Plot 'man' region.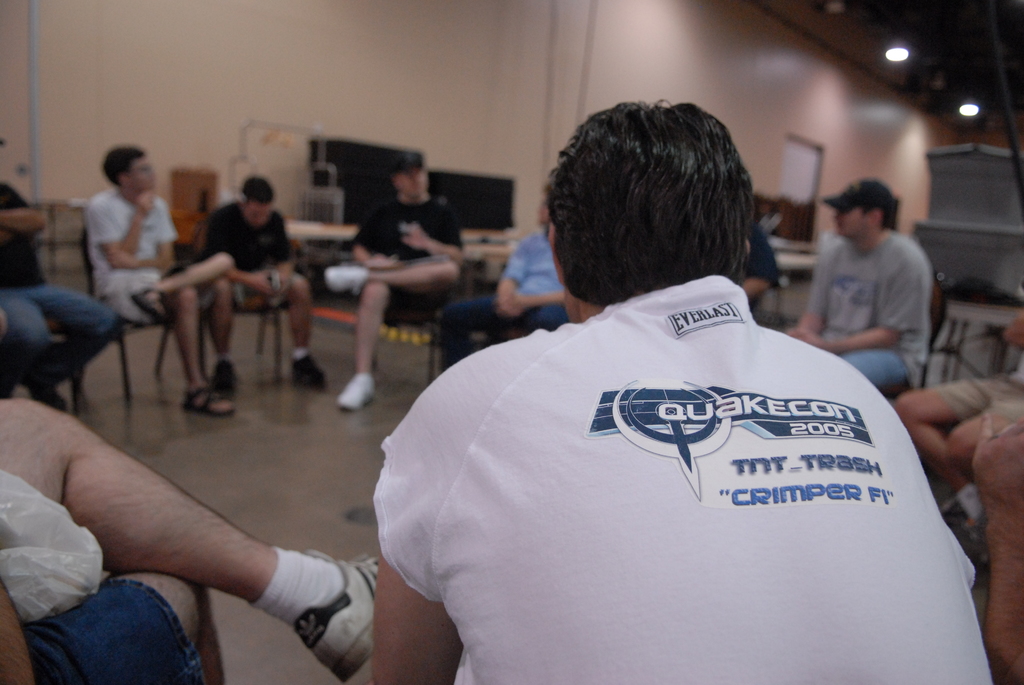
Plotted at bbox=(200, 170, 326, 410).
